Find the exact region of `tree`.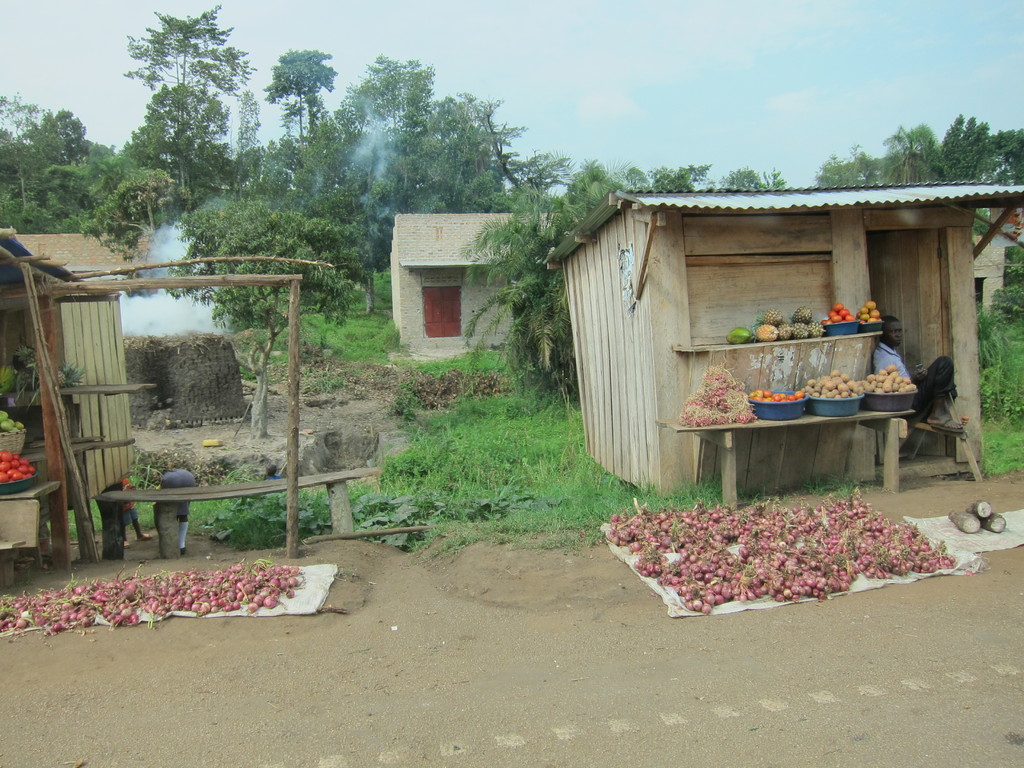
Exact region: bbox=[722, 166, 789, 192].
